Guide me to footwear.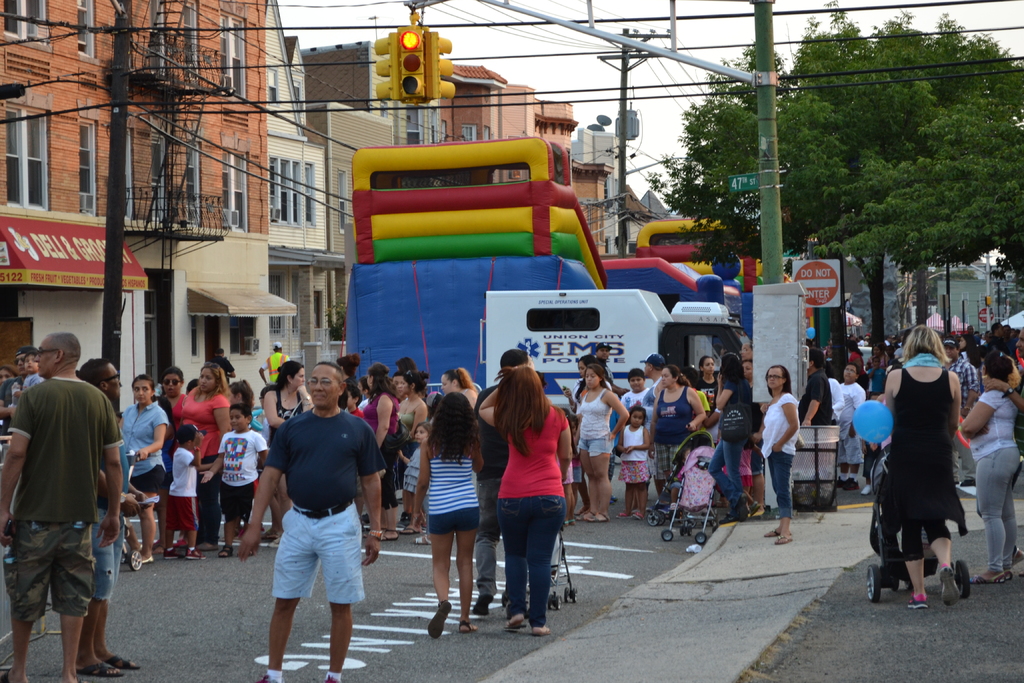
Guidance: crop(908, 592, 931, 609).
